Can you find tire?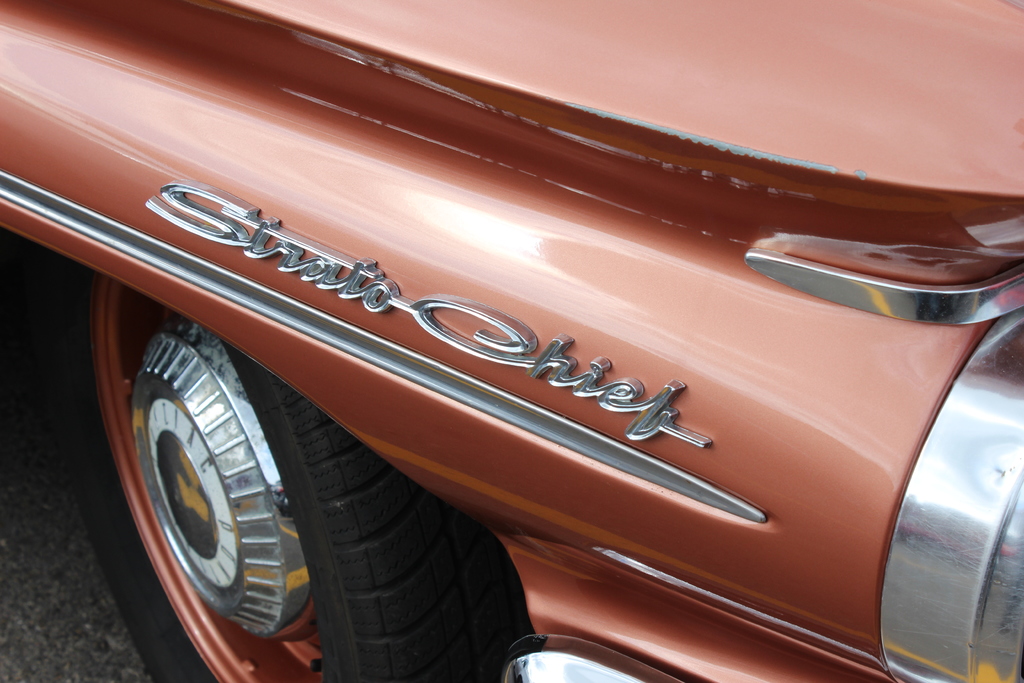
Yes, bounding box: pyautogui.locateOnScreen(0, 234, 532, 682).
